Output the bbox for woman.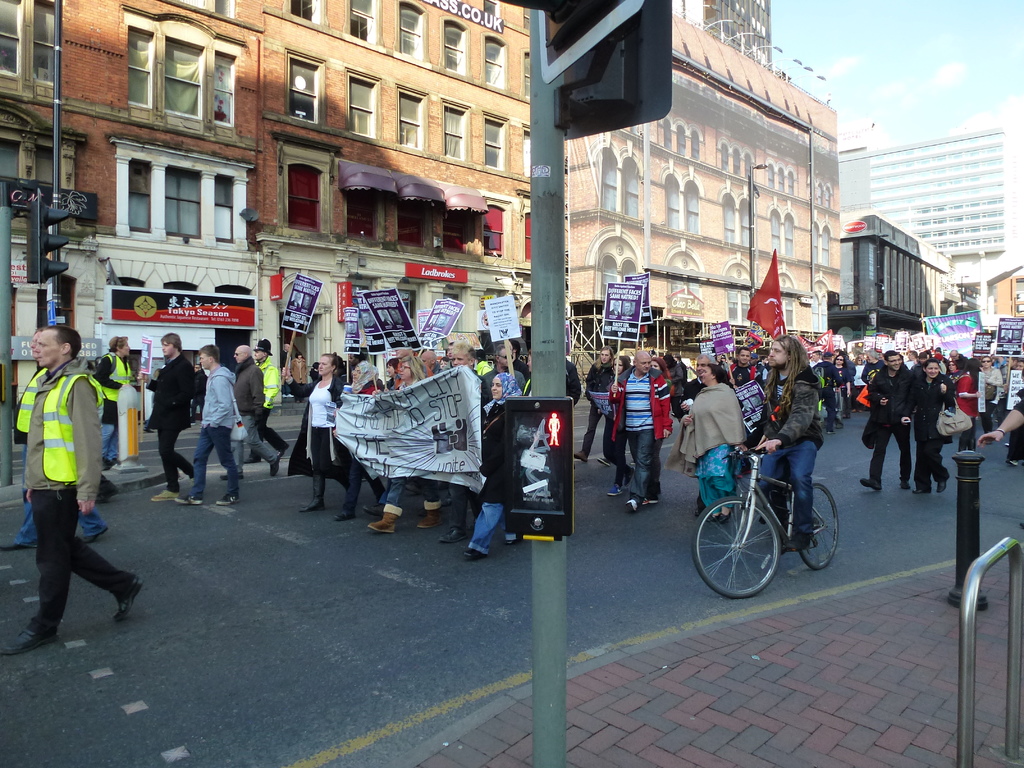
l=957, t=354, r=988, b=469.
